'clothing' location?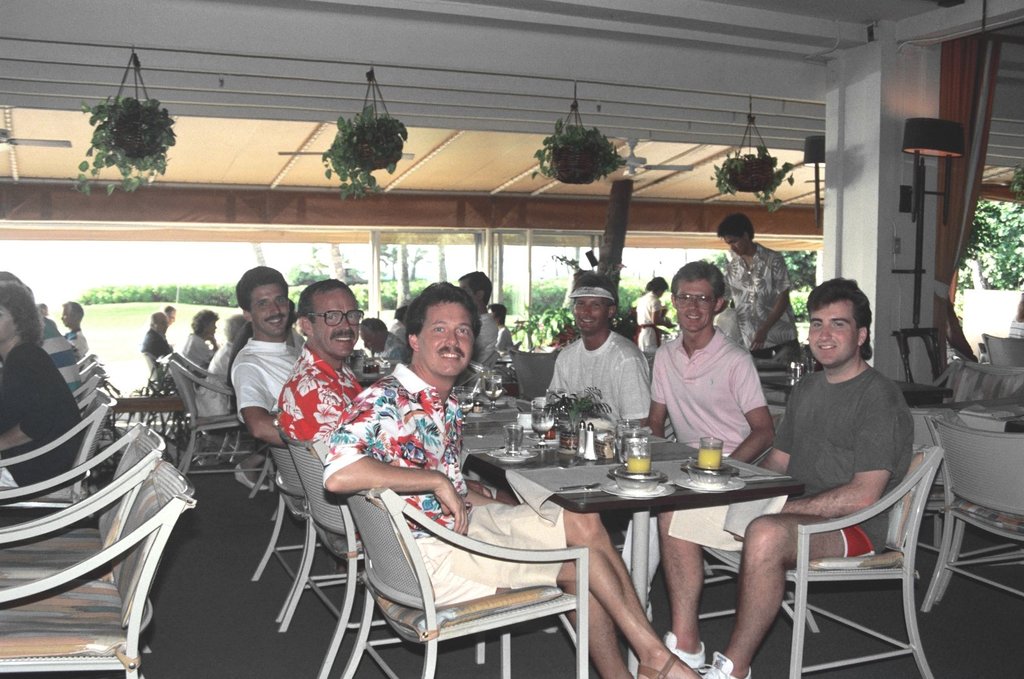
x1=281, y1=349, x2=360, y2=456
